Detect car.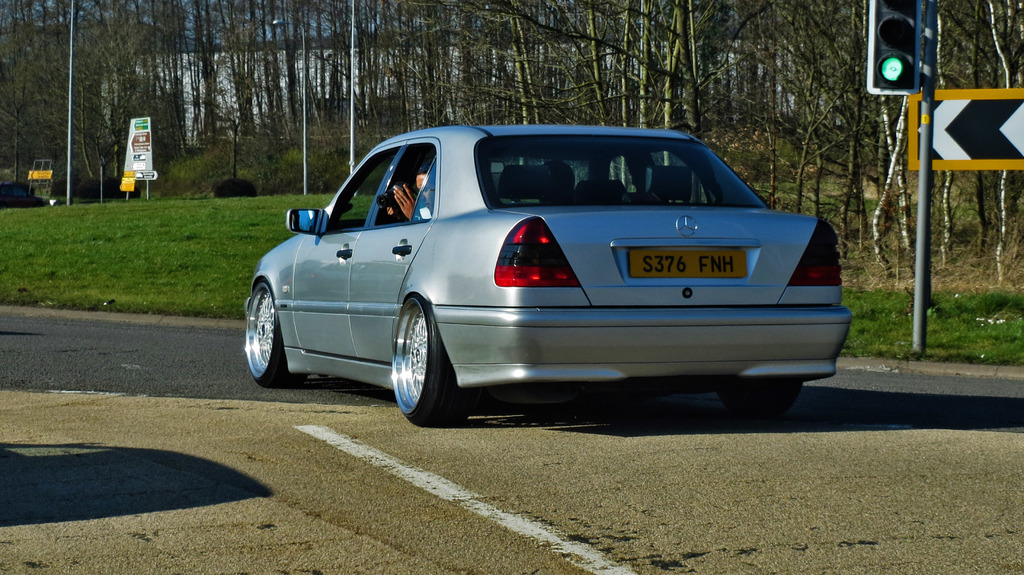
Detected at bbox=[246, 124, 858, 423].
